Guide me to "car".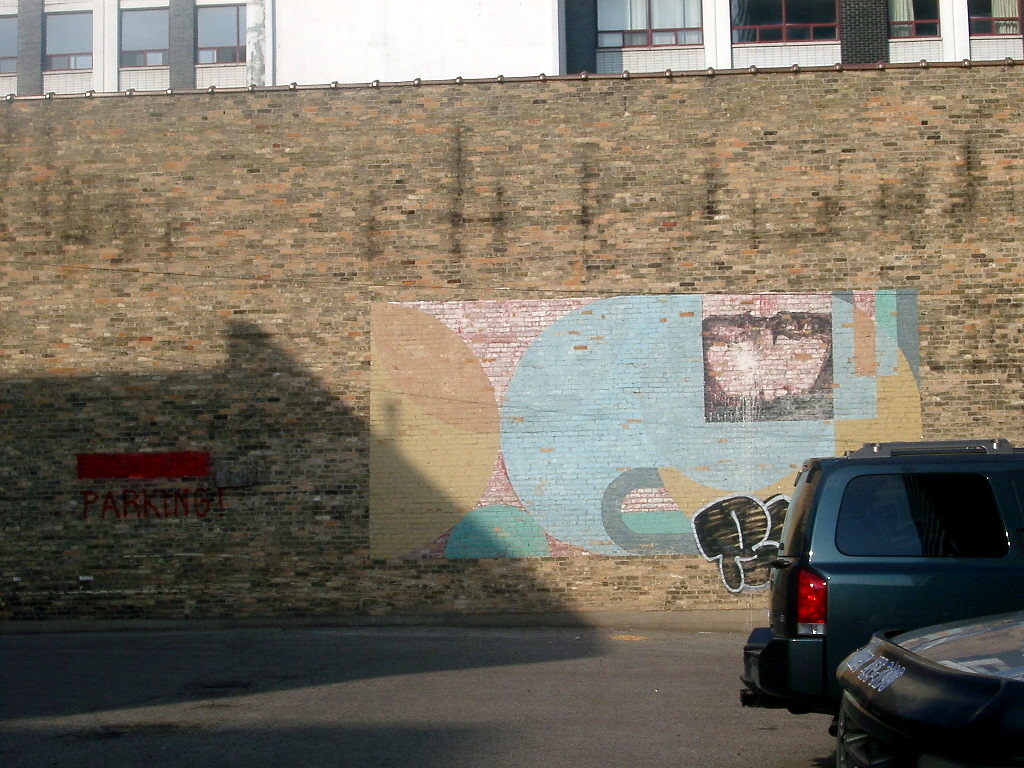
Guidance: <region>722, 448, 1015, 733</region>.
